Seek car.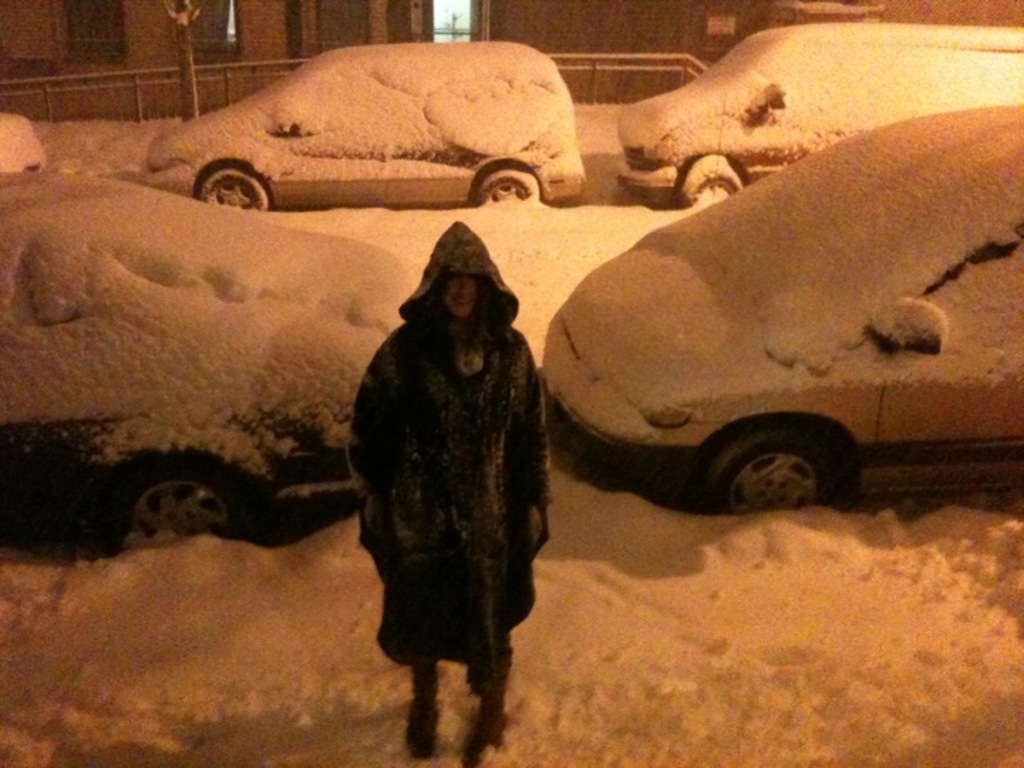
left=0, top=176, right=425, bottom=538.
